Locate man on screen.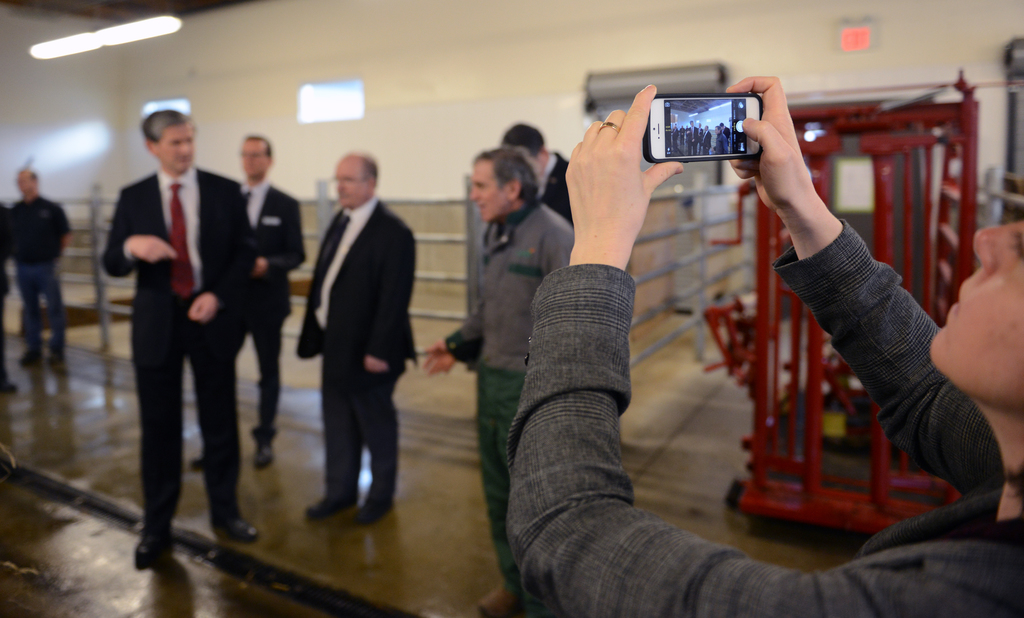
On screen at 292:148:422:525.
